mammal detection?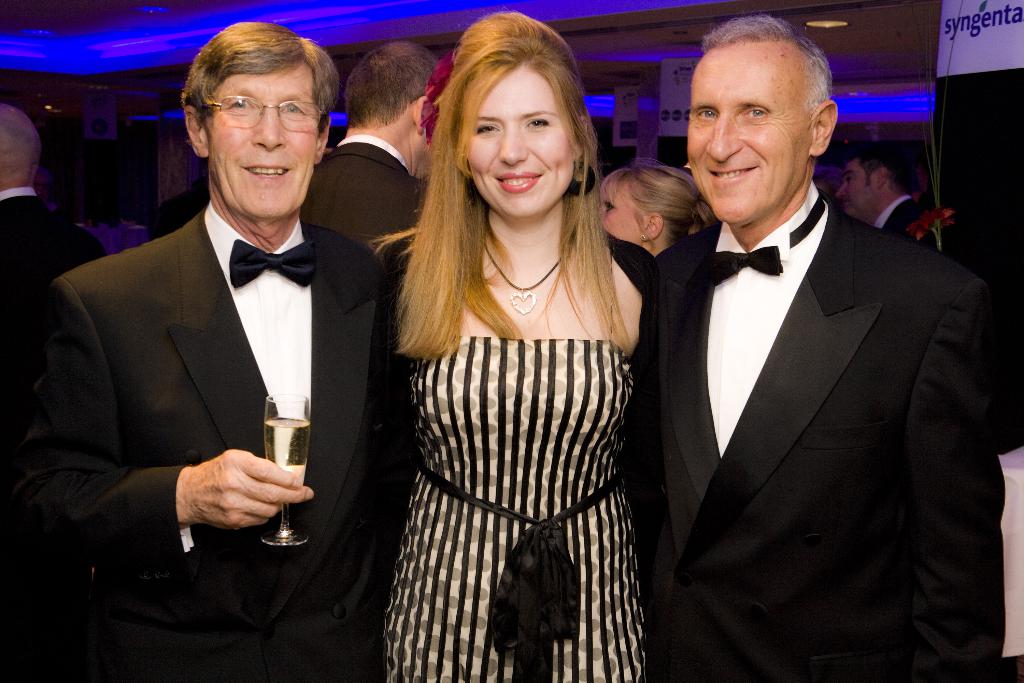
left=36, top=21, right=404, bottom=682
